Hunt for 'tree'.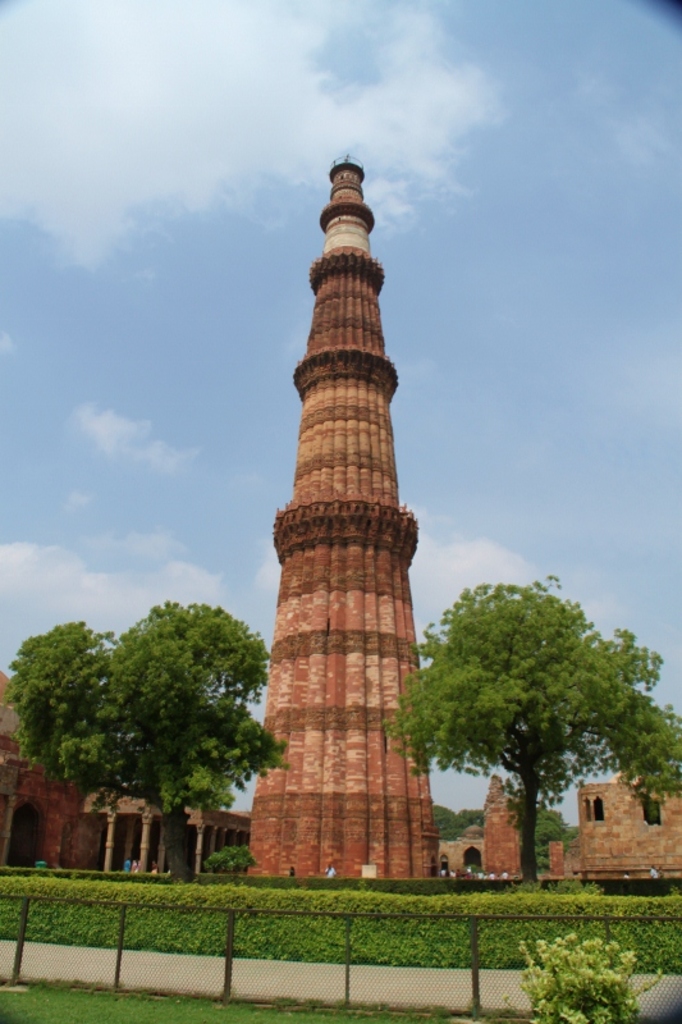
Hunted down at x1=4 y1=616 x2=123 y2=873.
